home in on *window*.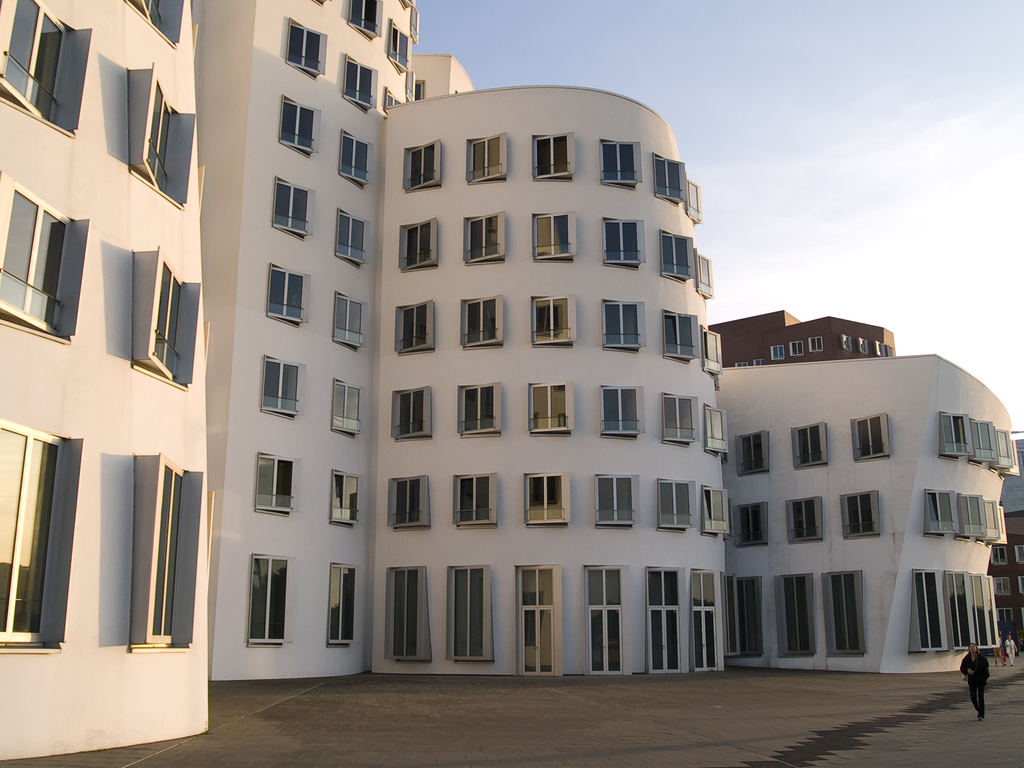
Homed in at (456, 474, 492, 524).
